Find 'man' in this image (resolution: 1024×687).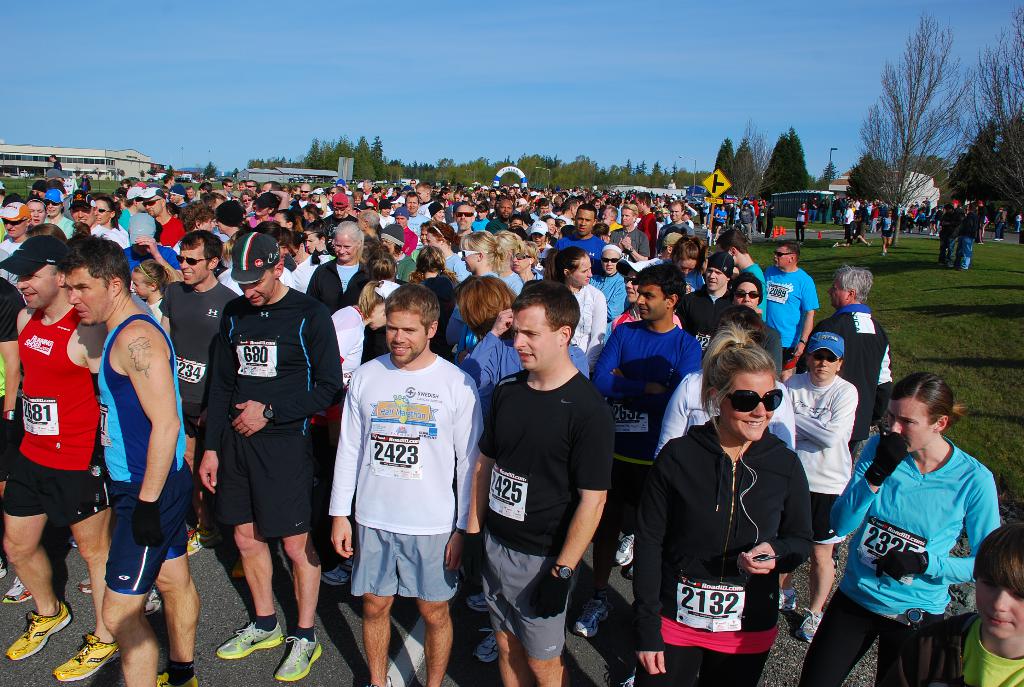
<bbox>546, 197, 619, 269</bbox>.
